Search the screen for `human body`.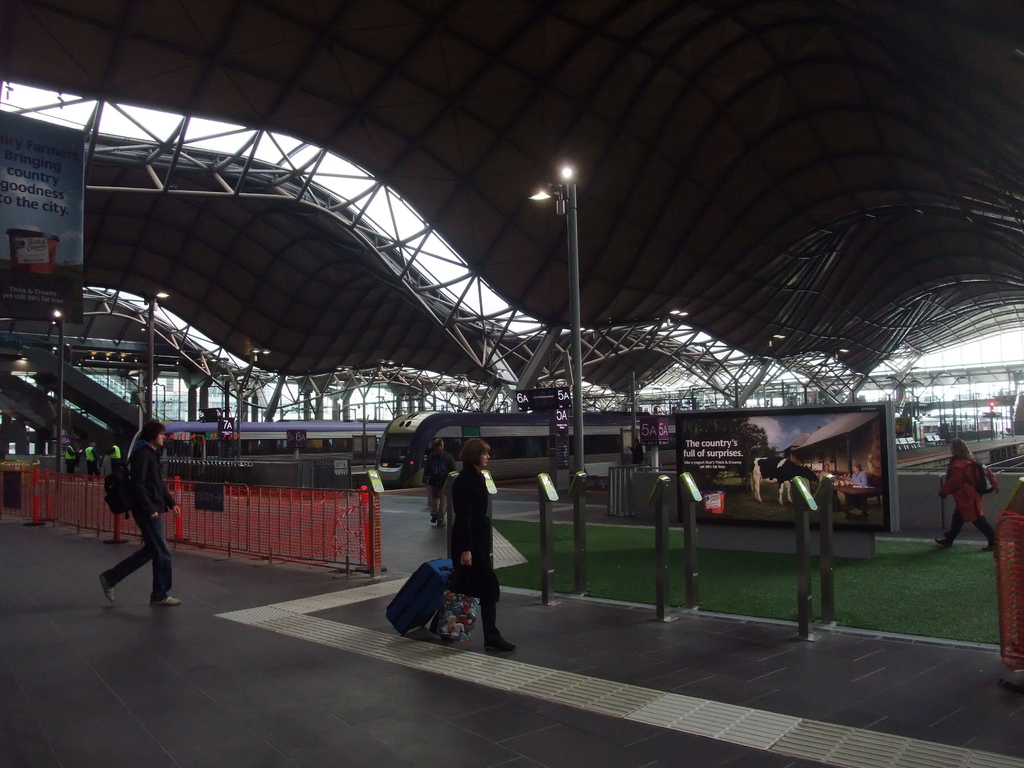
Found at (427,449,452,522).
